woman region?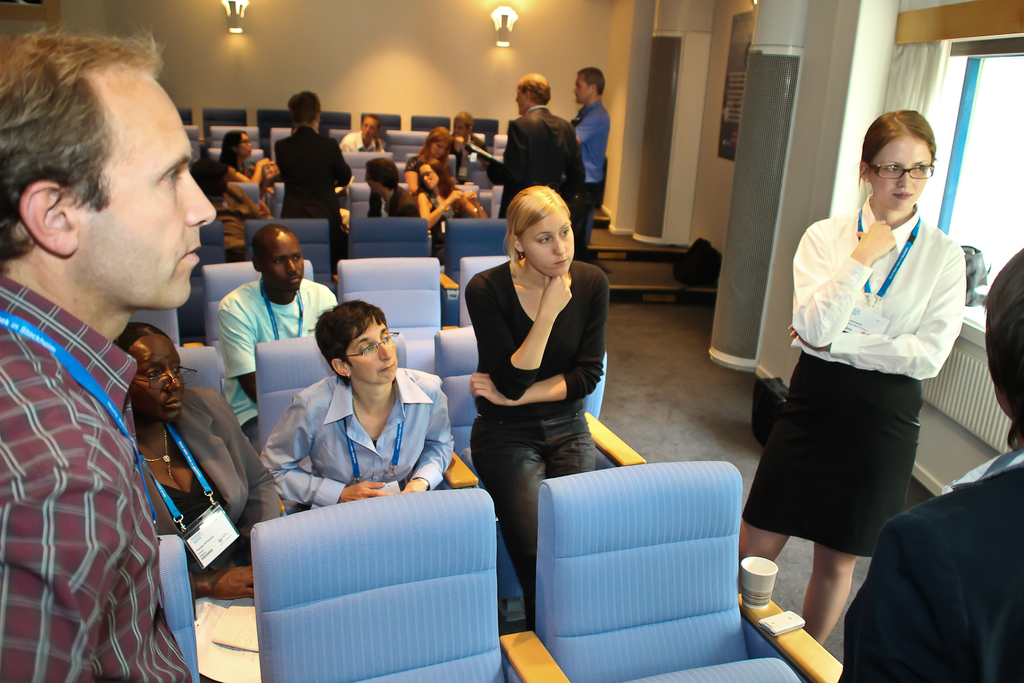
box(417, 156, 488, 260)
